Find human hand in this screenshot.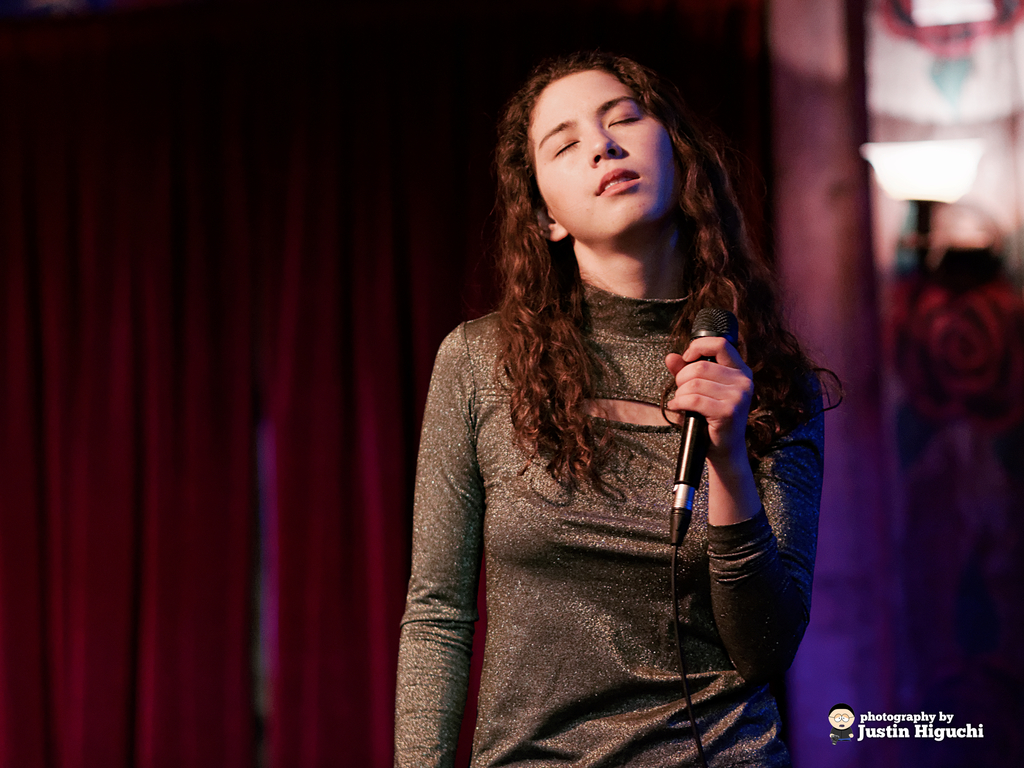
The bounding box for human hand is box=[664, 335, 754, 466].
